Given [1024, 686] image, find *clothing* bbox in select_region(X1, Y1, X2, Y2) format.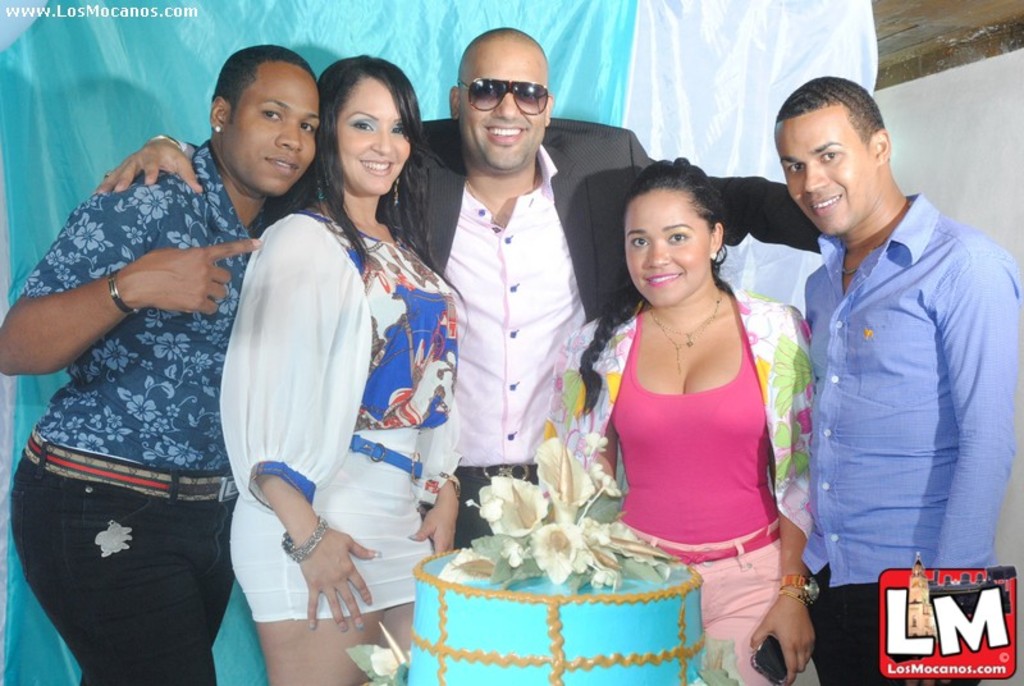
select_region(9, 145, 260, 685).
